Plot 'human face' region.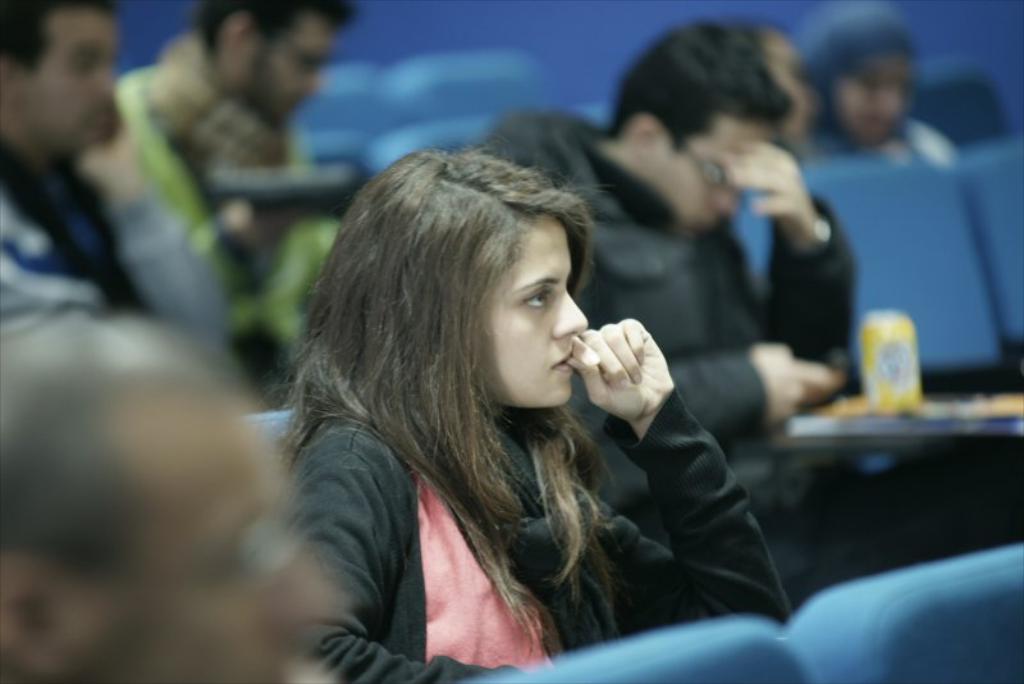
Plotted at [654,117,768,229].
